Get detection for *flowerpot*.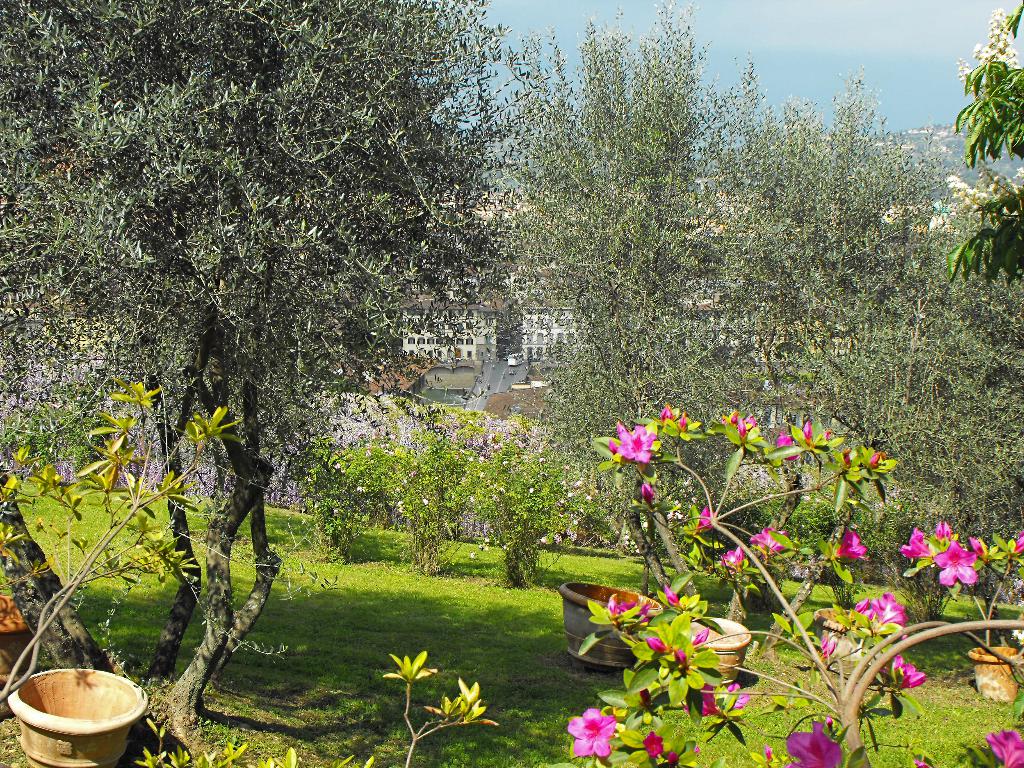
Detection: (x1=970, y1=649, x2=1023, y2=707).
